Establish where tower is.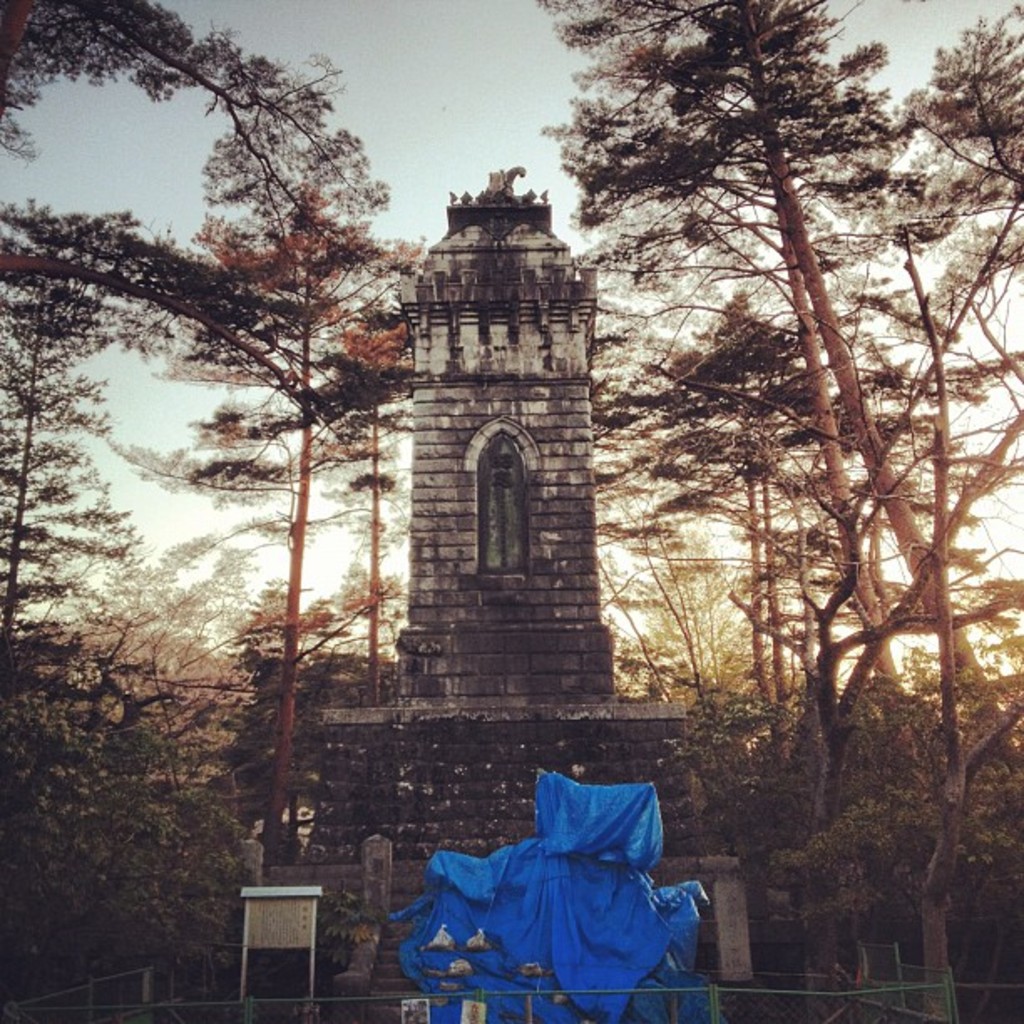
Established at {"x1": 366, "y1": 144, "x2": 632, "y2": 733}.
